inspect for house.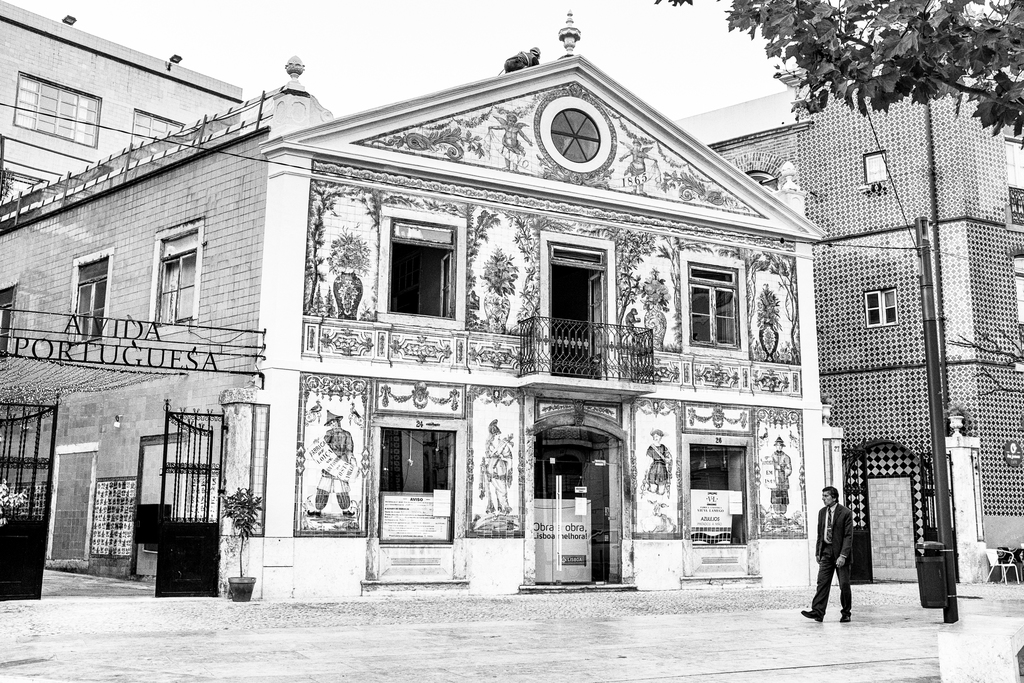
Inspection: bbox(0, 0, 236, 213).
